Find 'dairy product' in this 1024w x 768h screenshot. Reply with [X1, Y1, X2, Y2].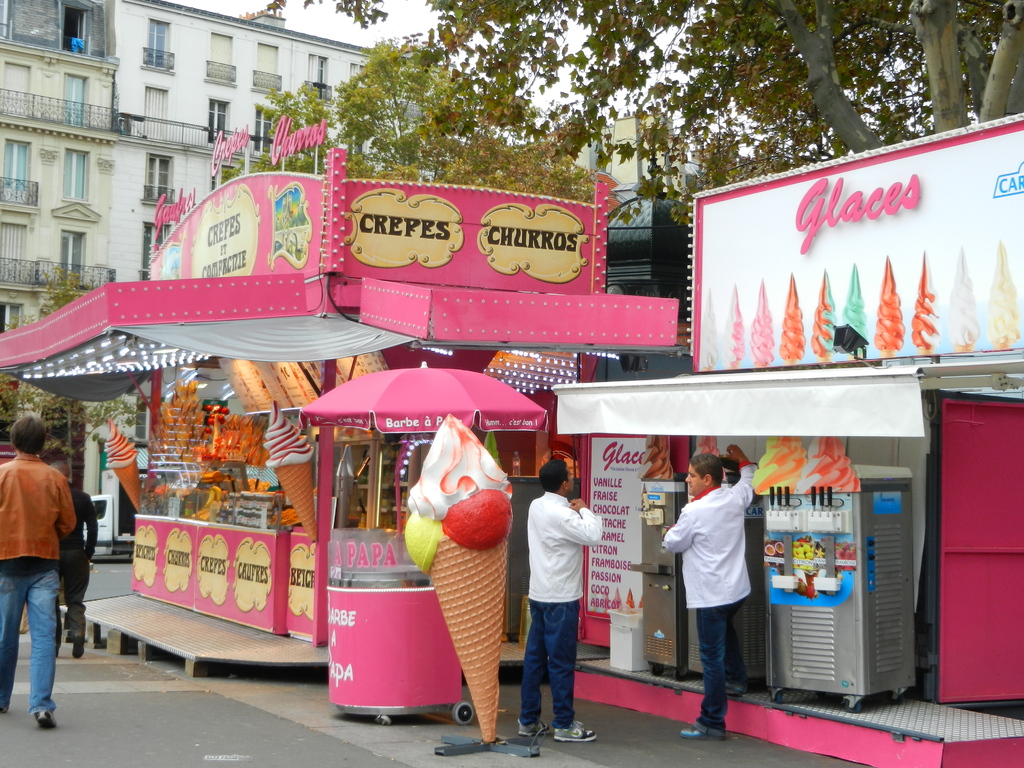
[101, 412, 143, 478].
